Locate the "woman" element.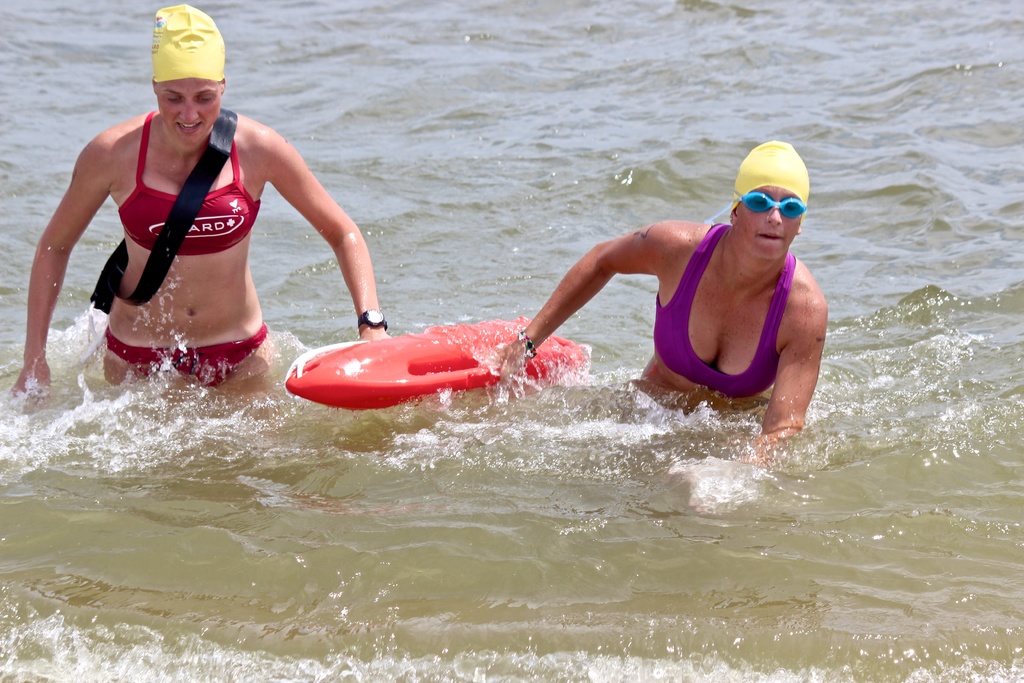
Element bbox: x1=5, y1=7, x2=405, y2=409.
